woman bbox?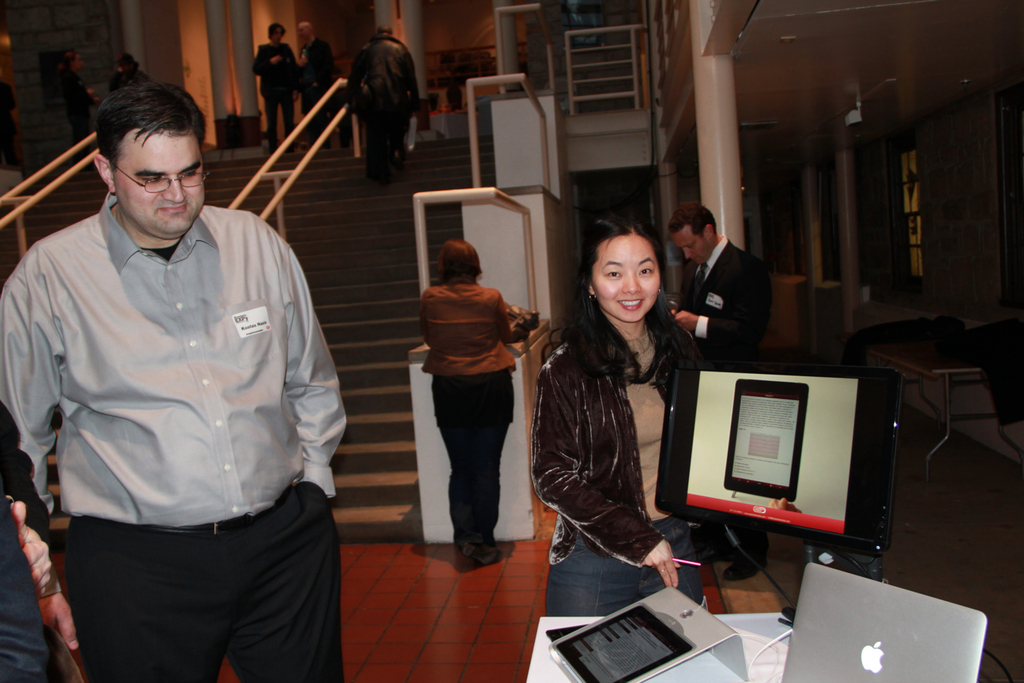
[left=418, top=240, right=526, bottom=560]
